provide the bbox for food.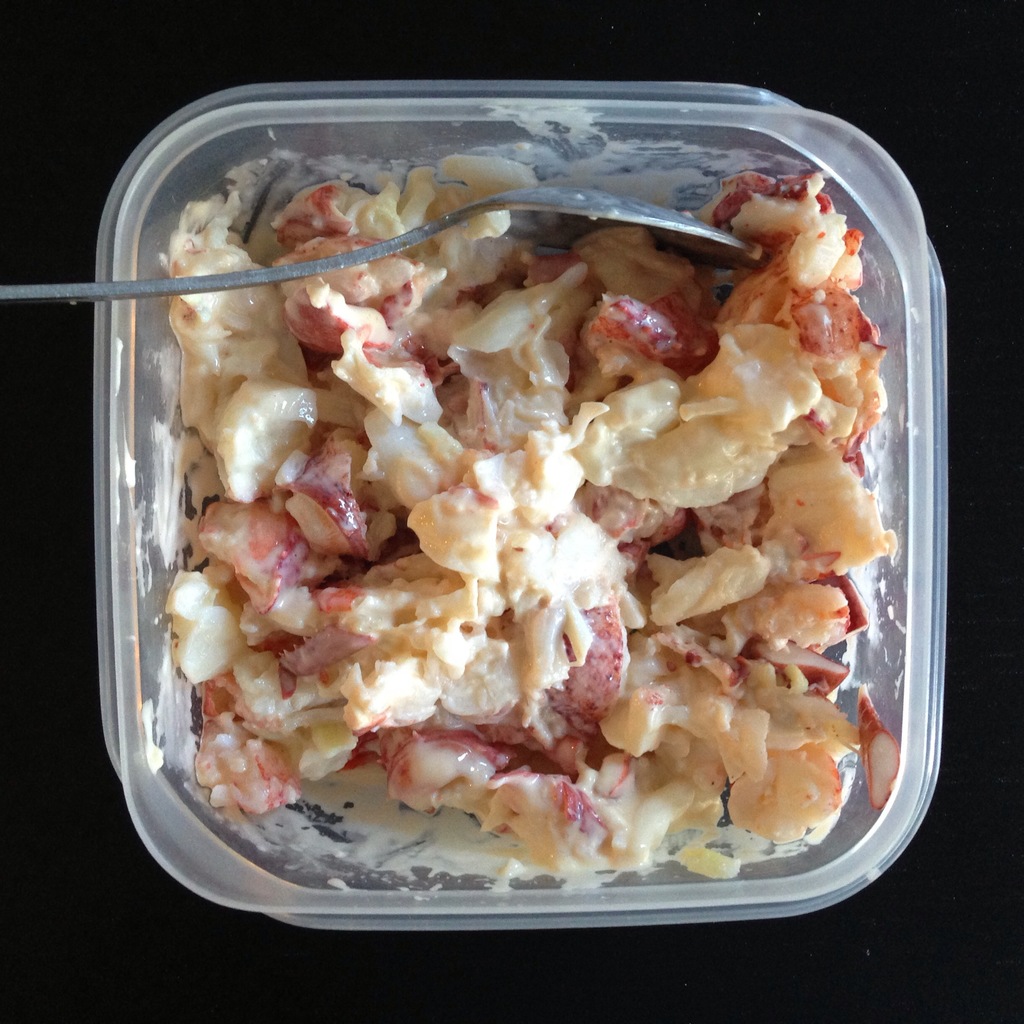
<box>125,87,918,938</box>.
